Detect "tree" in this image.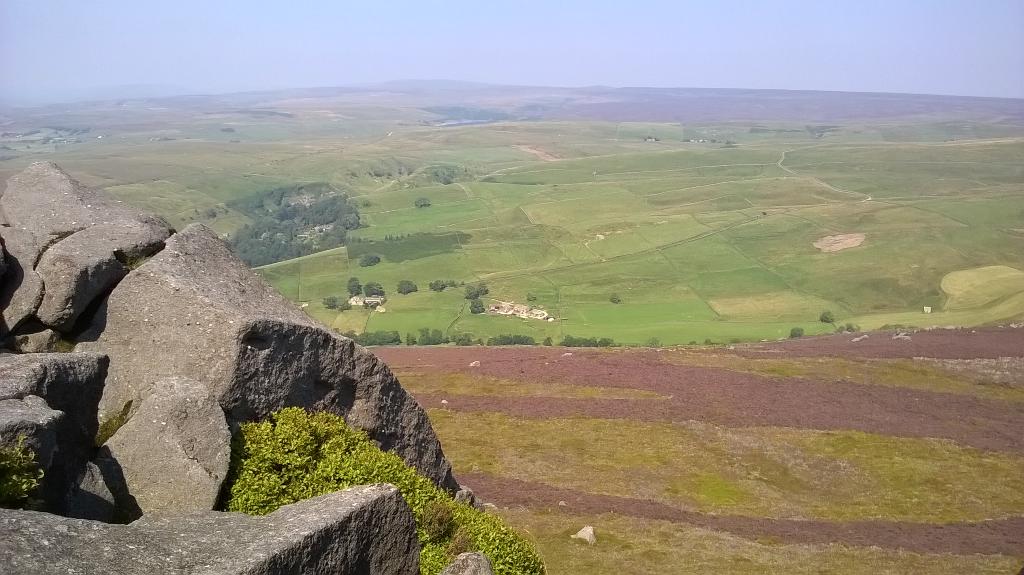
Detection: {"x1": 395, "y1": 281, "x2": 417, "y2": 293}.
